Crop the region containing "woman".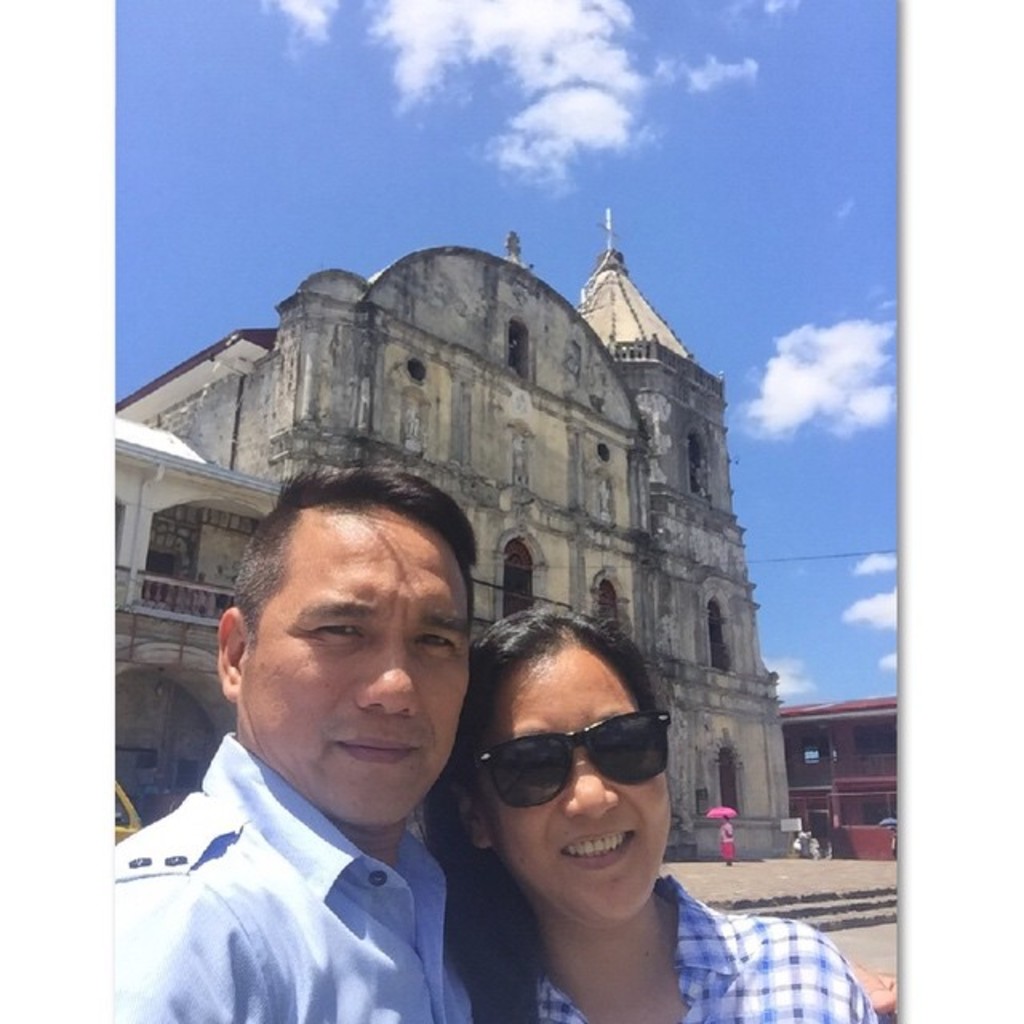
Crop region: <region>718, 816, 739, 869</region>.
